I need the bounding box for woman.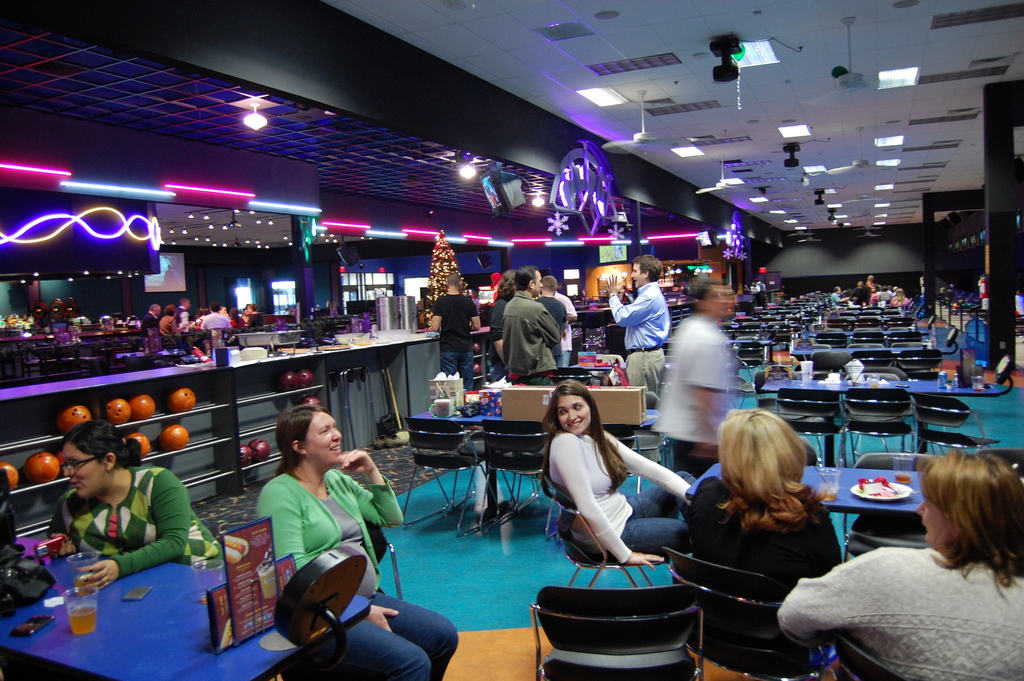
Here it is: {"x1": 257, "y1": 402, "x2": 459, "y2": 680}.
